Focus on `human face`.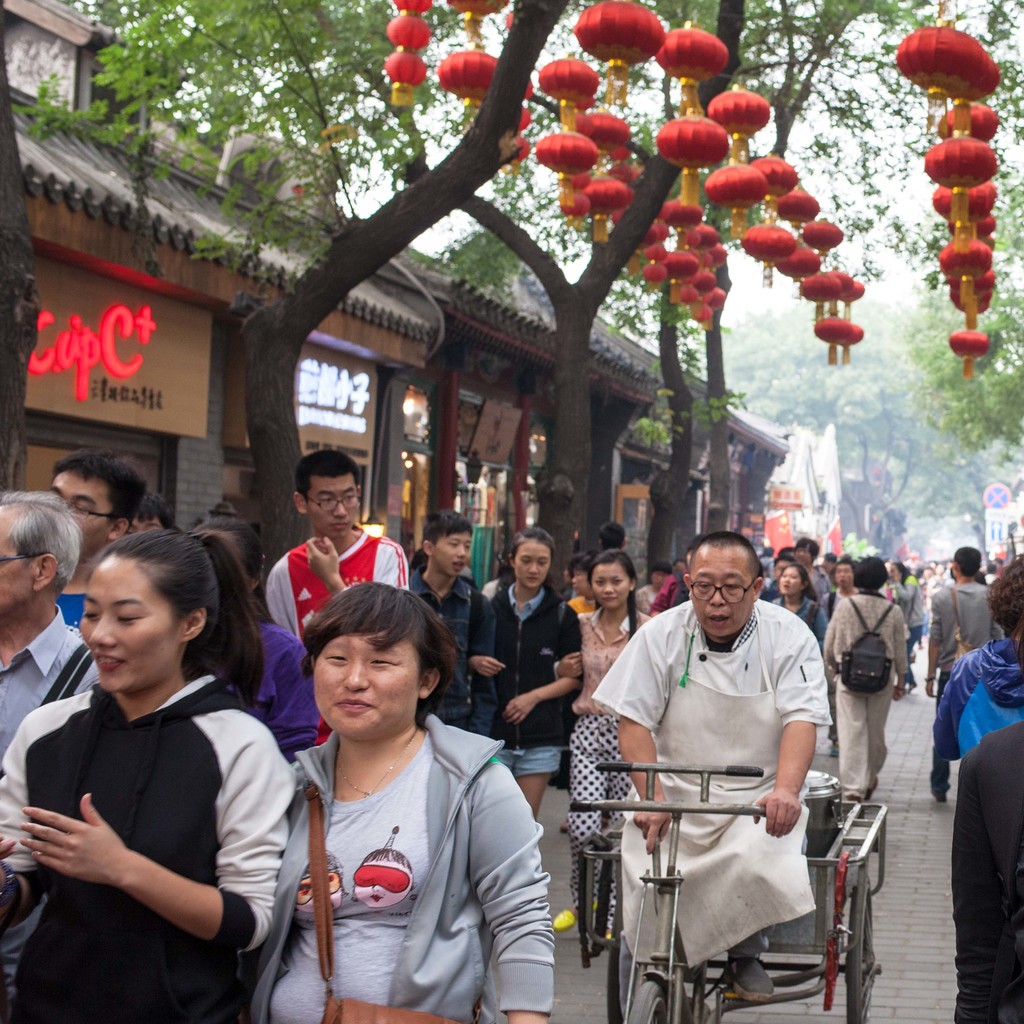
Focused at [x1=49, y1=470, x2=114, y2=548].
